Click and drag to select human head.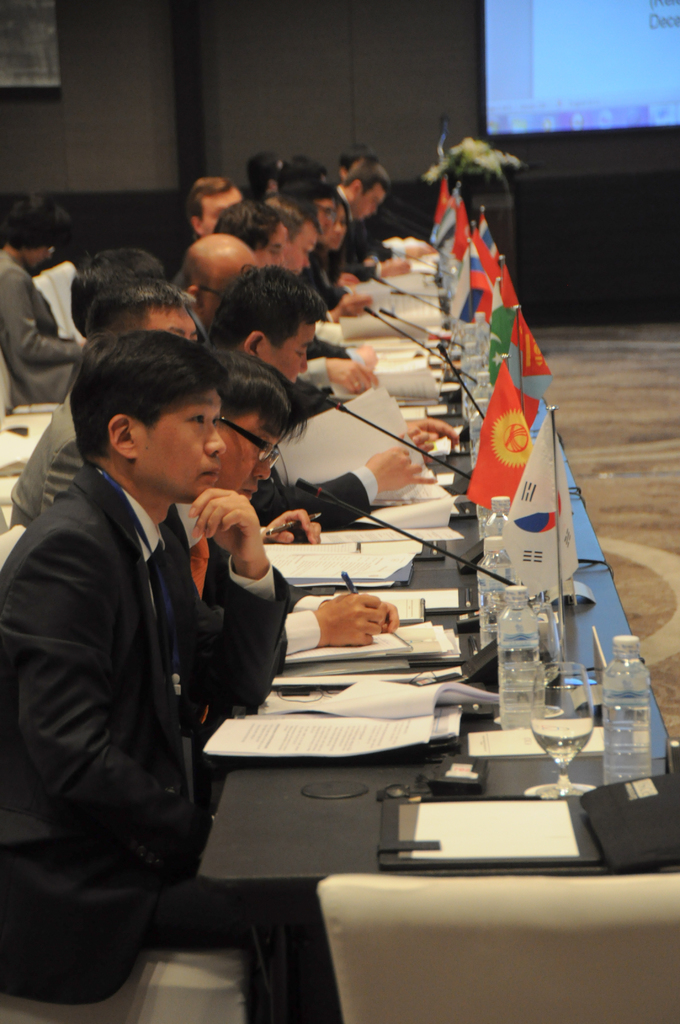
Selection: (left=266, top=198, right=317, bottom=275).
